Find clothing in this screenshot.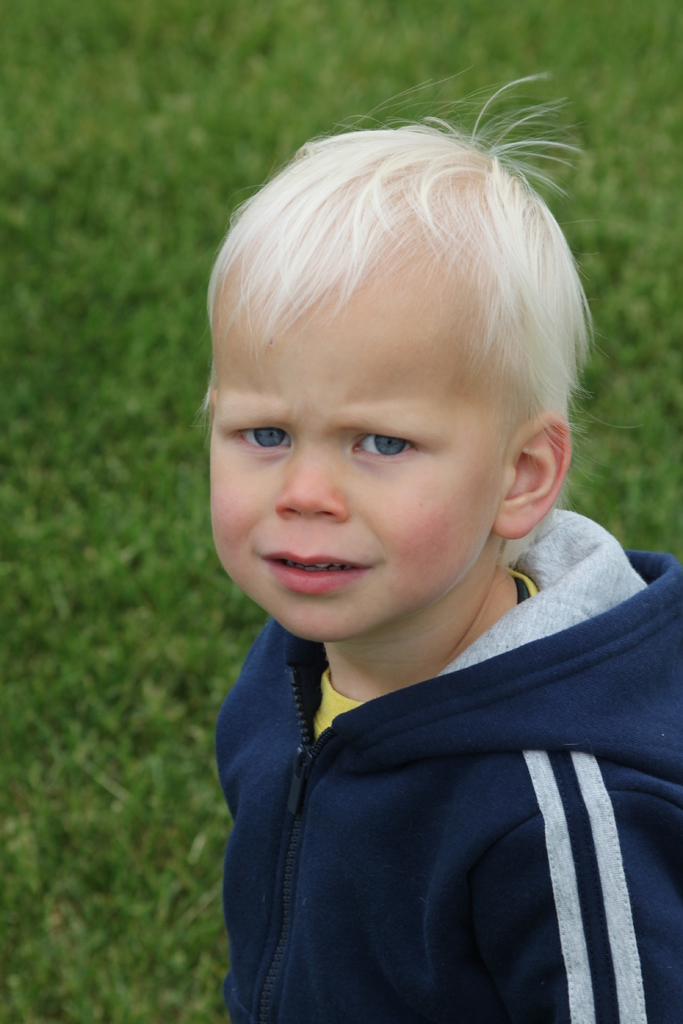
The bounding box for clothing is bbox(211, 496, 682, 1023).
